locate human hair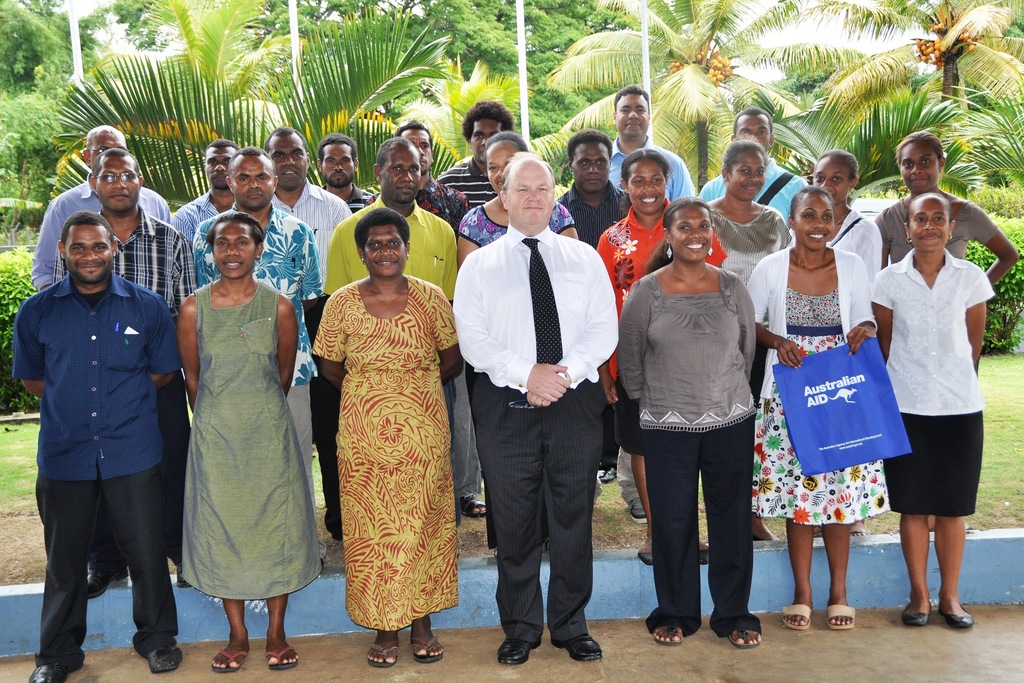
x1=609 y1=84 x2=652 y2=115
